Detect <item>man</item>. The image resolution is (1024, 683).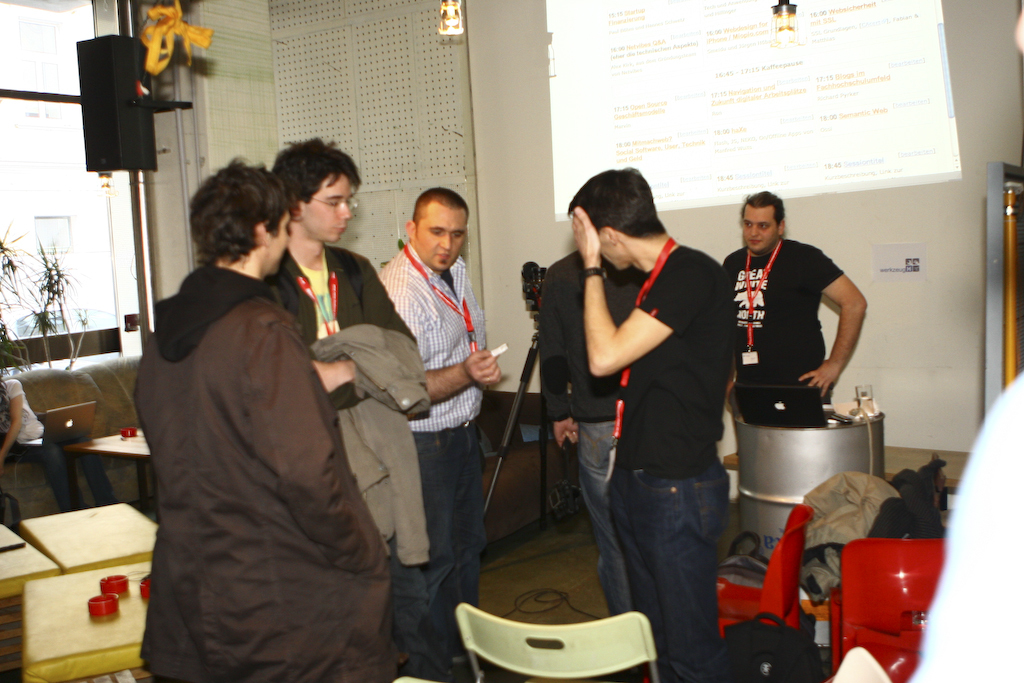
bbox(714, 188, 867, 426).
